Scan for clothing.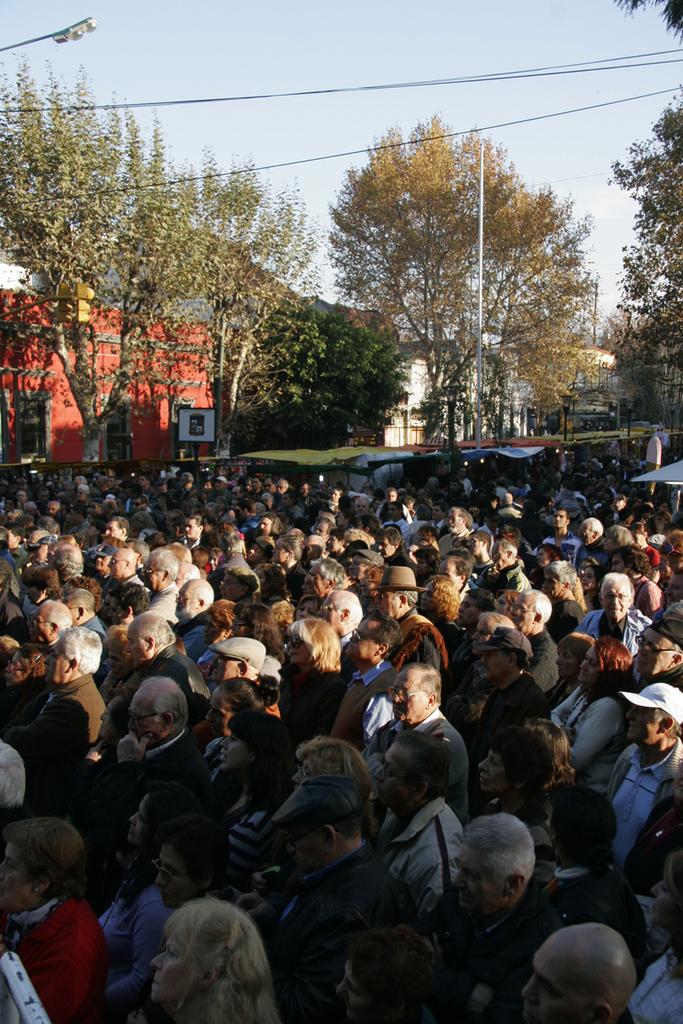
Scan result: x1=8 y1=877 x2=111 y2=1010.
